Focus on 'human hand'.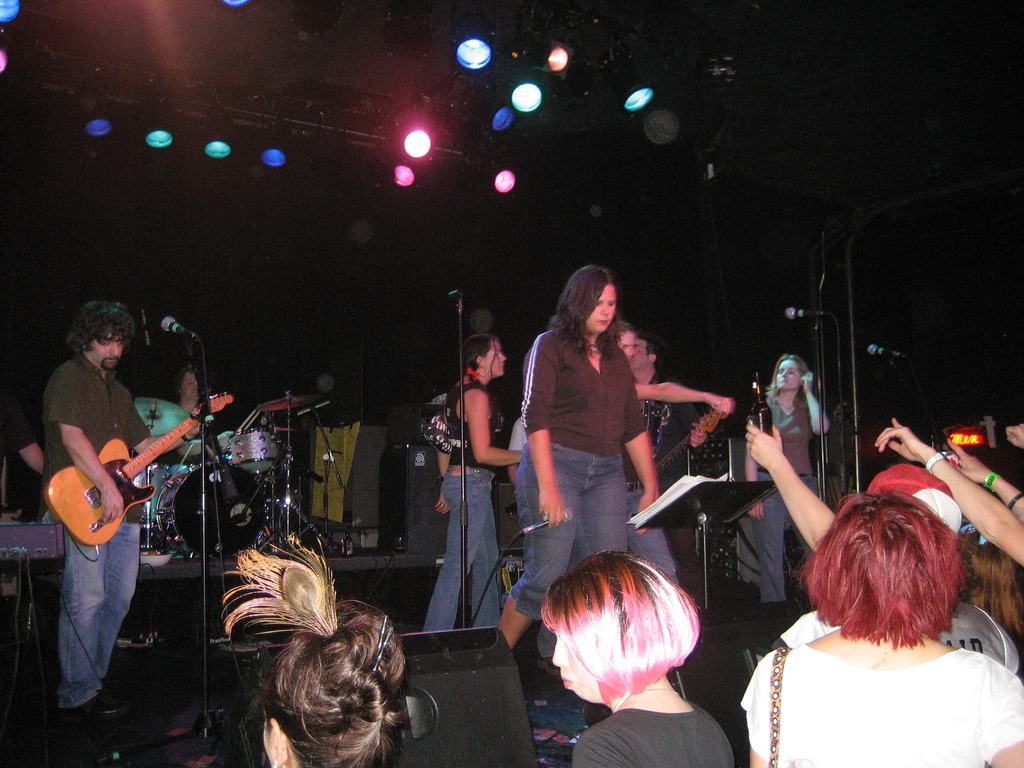
Focused at [705,392,734,416].
